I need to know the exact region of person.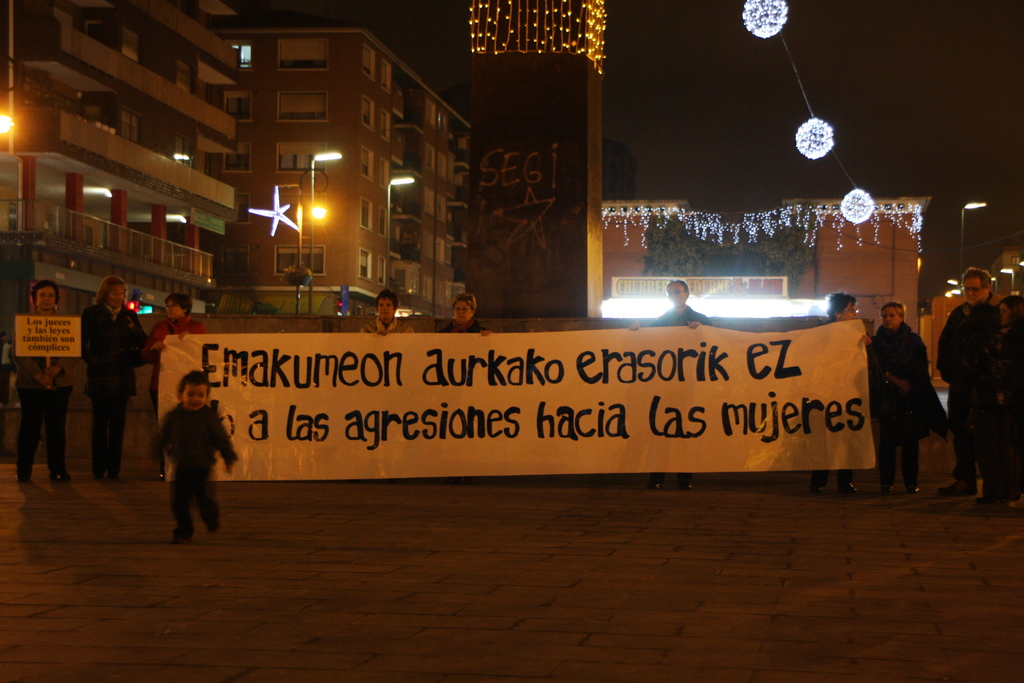
Region: x1=150 y1=365 x2=227 y2=545.
